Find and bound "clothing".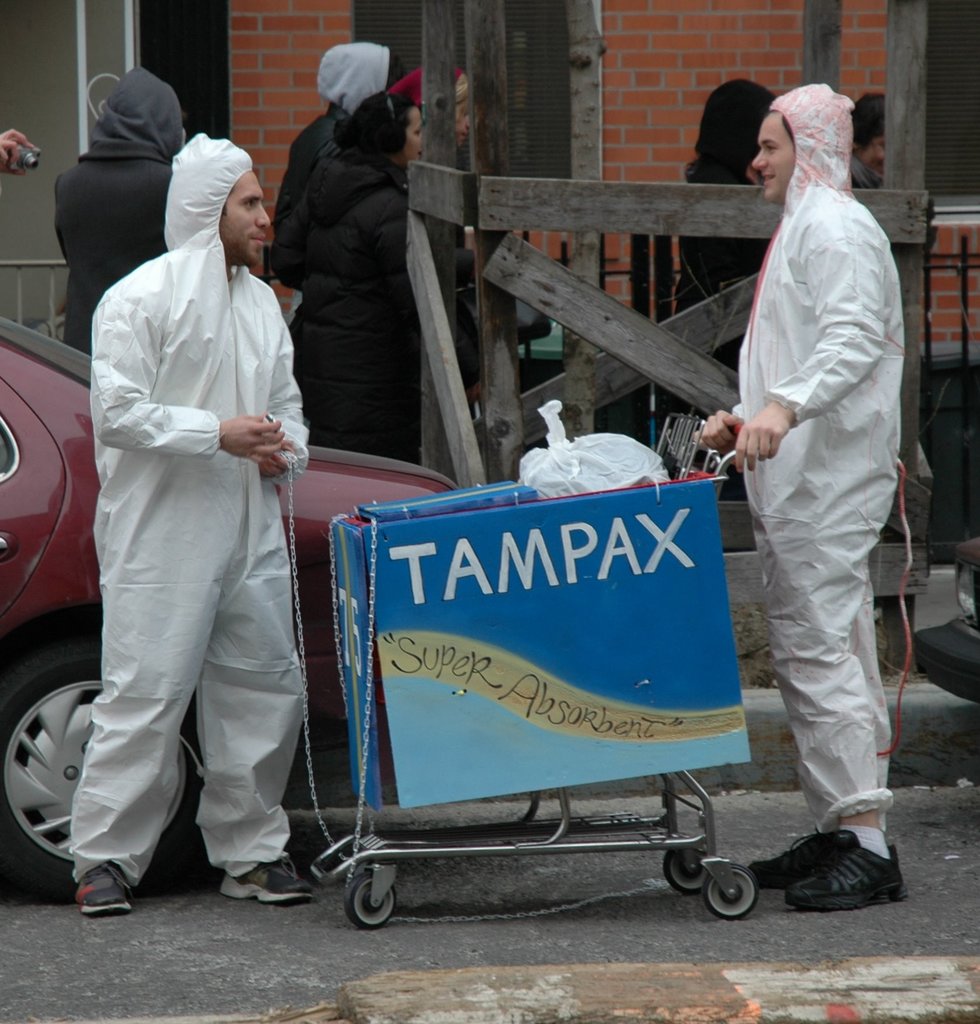
Bound: x1=270 y1=152 x2=486 y2=449.
